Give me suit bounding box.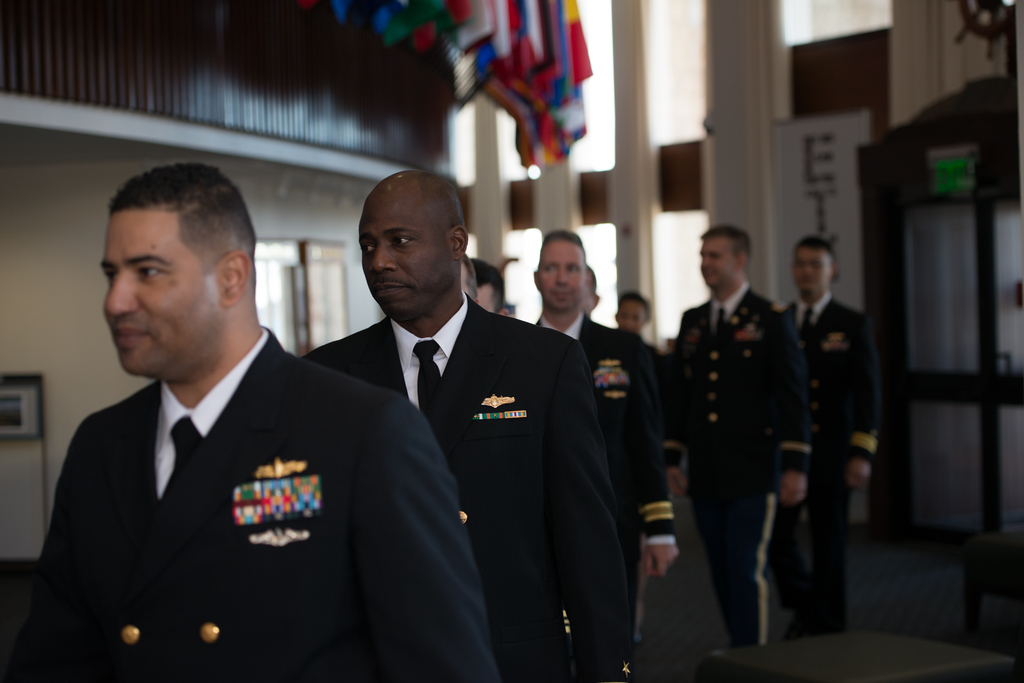
(671,289,815,647).
